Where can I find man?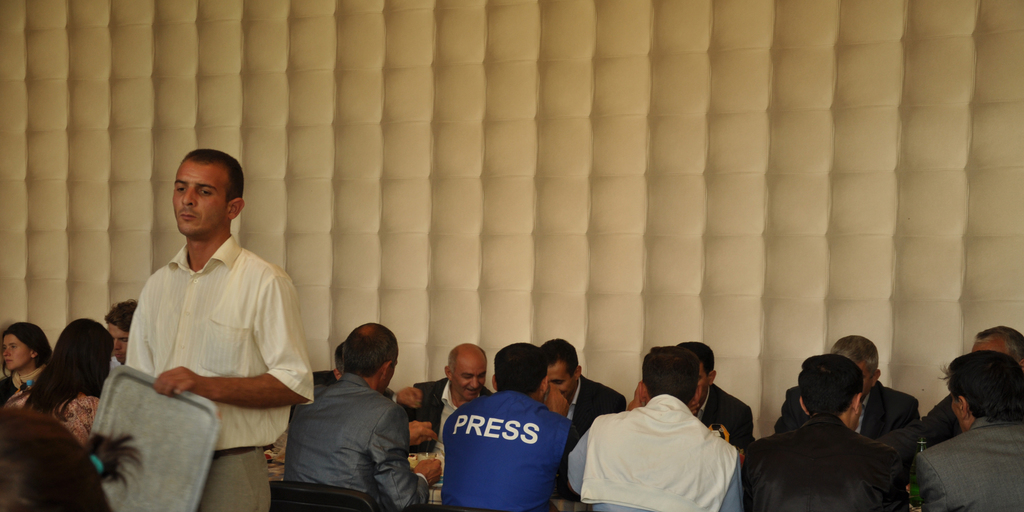
You can find it at x1=568 y1=346 x2=741 y2=511.
